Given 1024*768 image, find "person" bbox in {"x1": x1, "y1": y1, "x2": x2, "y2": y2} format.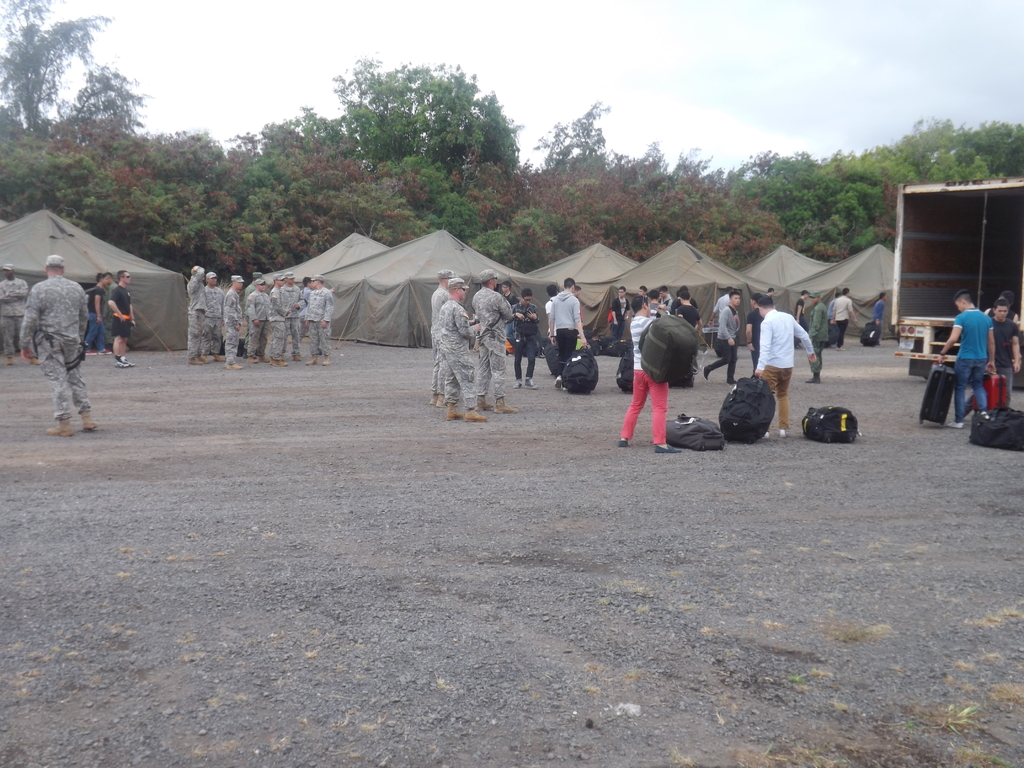
{"x1": 108, "y1": 271, "x2": 131, "y2": 365}.
